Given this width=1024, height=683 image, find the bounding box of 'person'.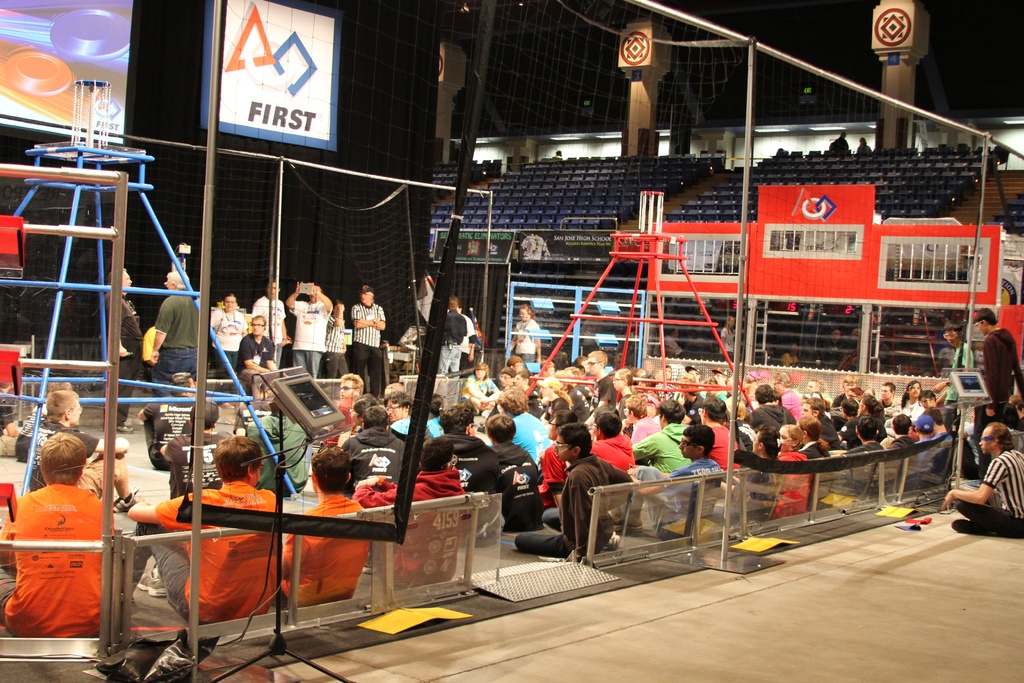
x1=276, y1=447, x2=369, y2=614.
